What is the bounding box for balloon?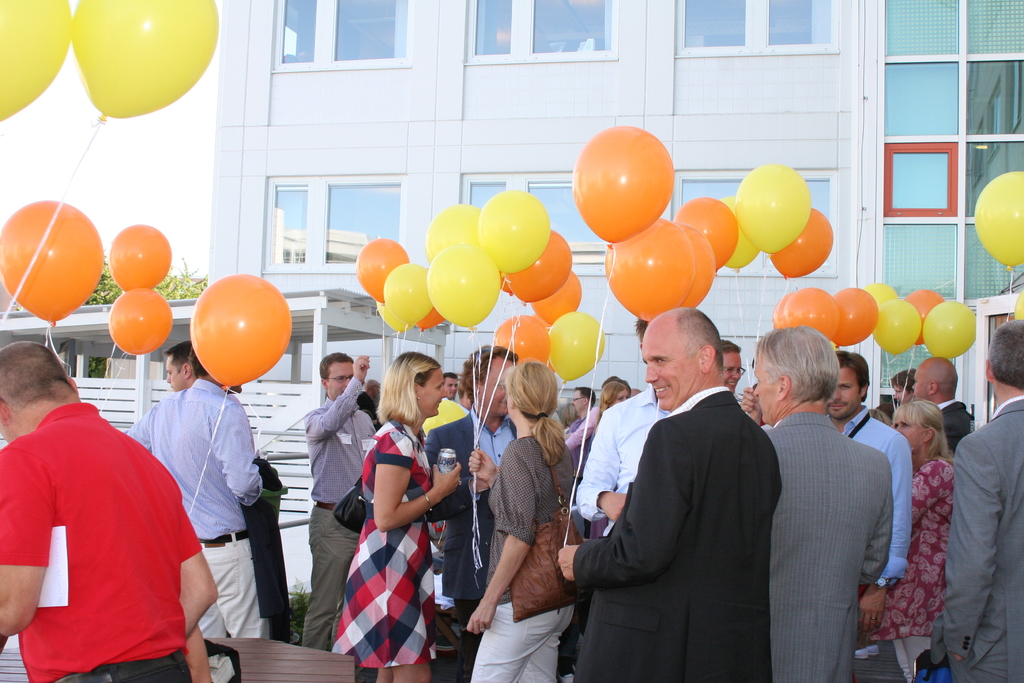
bbox=(383, 261, 431, 320).
